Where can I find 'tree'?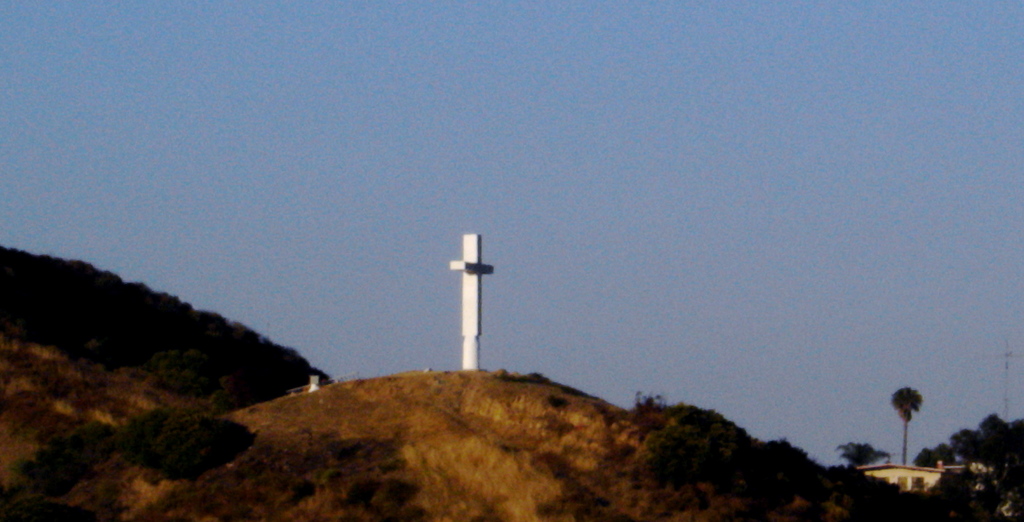
You can find it at {"x1": 891, "y1": 384, "x2": 922, "y2": 460}.
